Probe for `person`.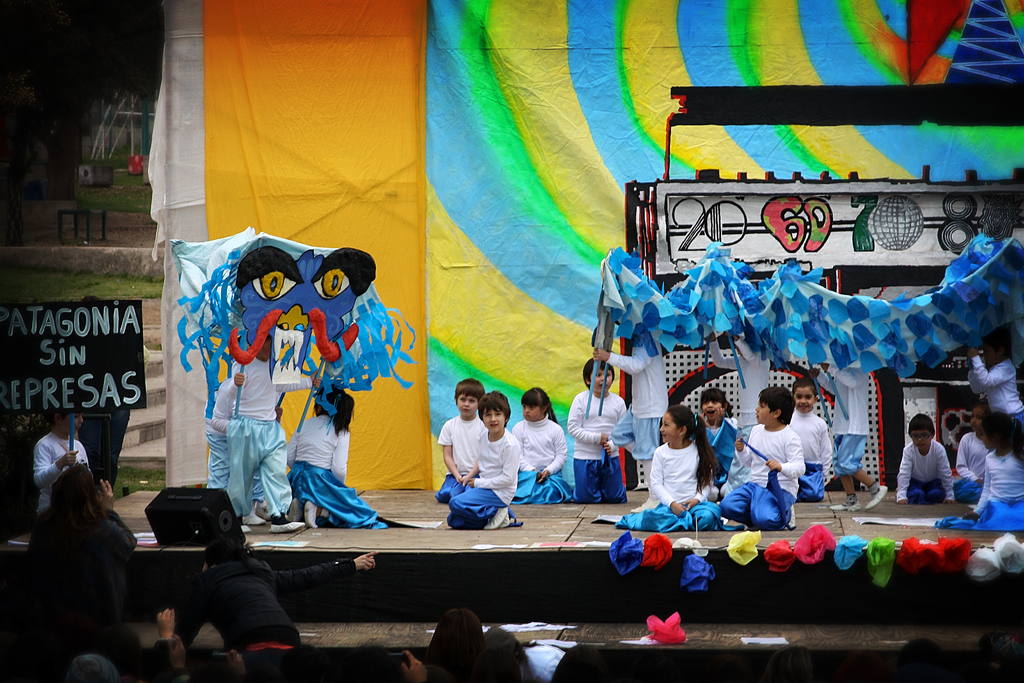
Probe result: BBox(717, 393, 793, 528).
